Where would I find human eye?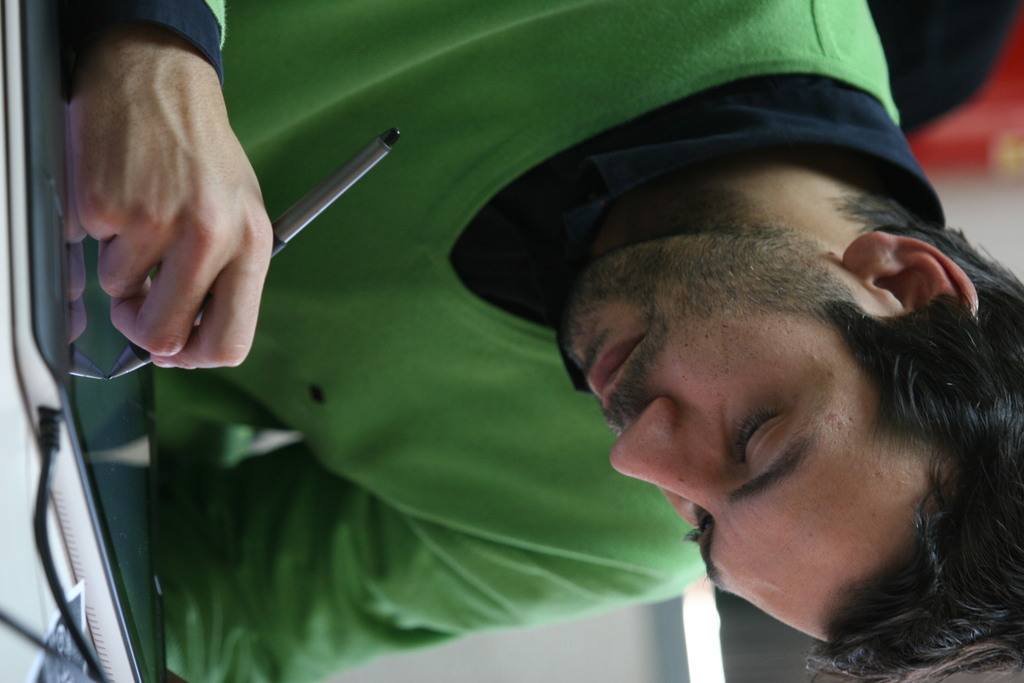
At BBox(739, 404, 813, 481).
